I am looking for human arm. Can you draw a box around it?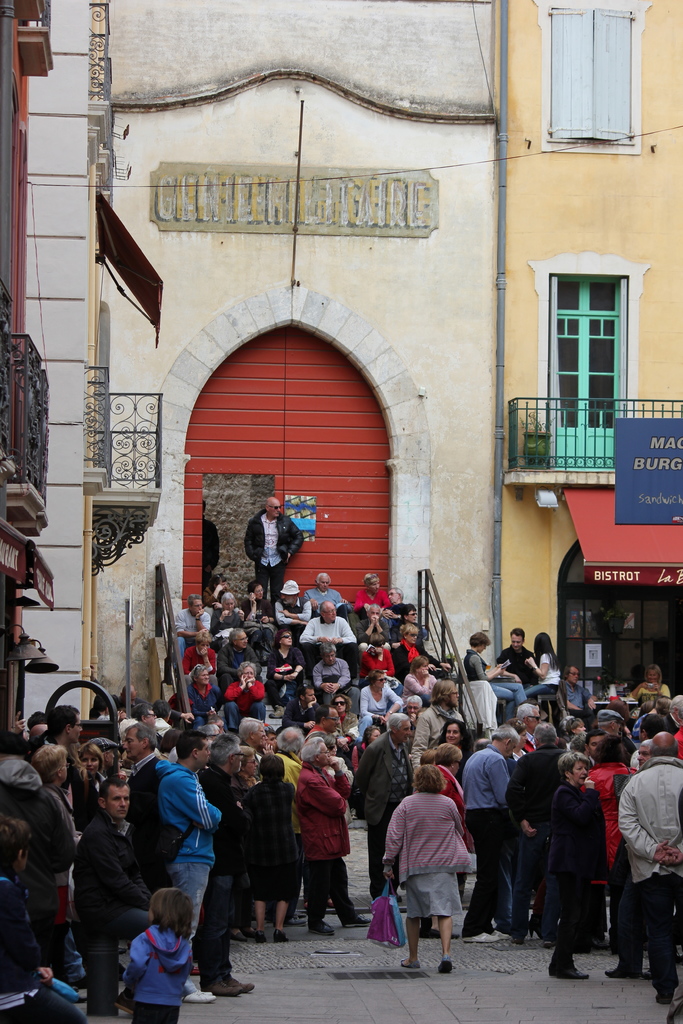
Sure, the bounding box is [299,619,329,643].
